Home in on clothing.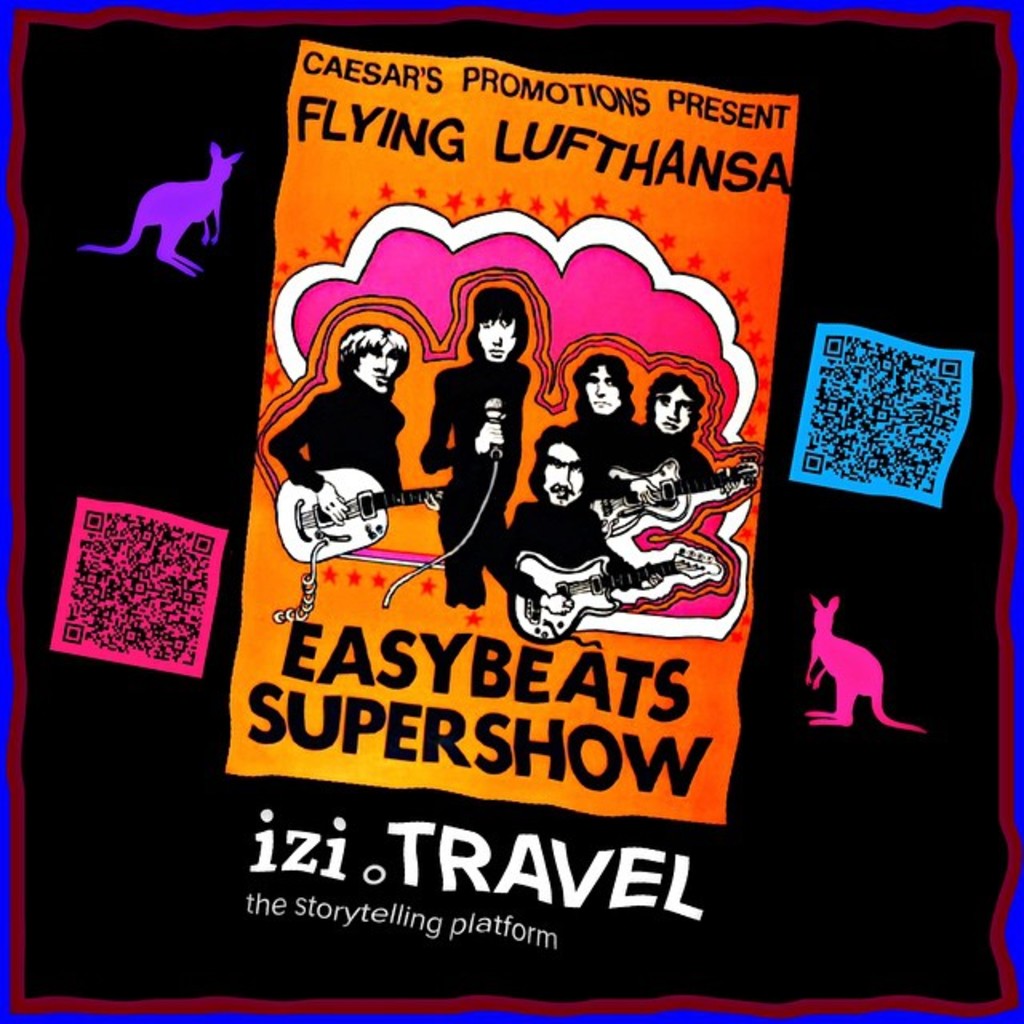
Homed in at pyautogui.locateOnScreen(510, 498, 635, 576).
